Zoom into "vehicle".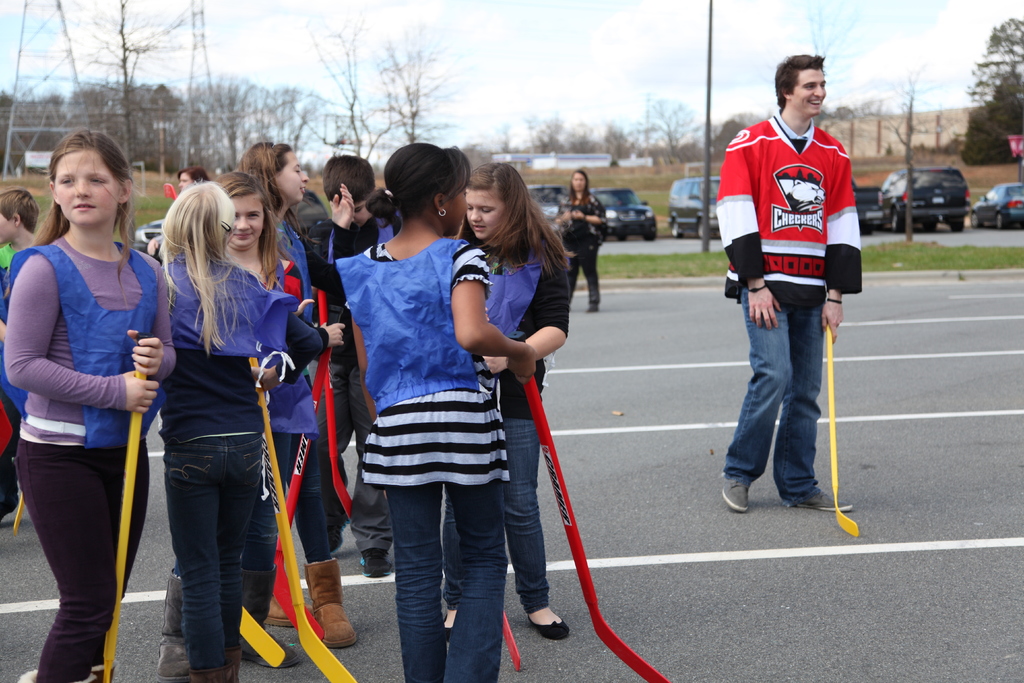
Zoom target: [x1=672, y1=174, x2=731, y2=240].
